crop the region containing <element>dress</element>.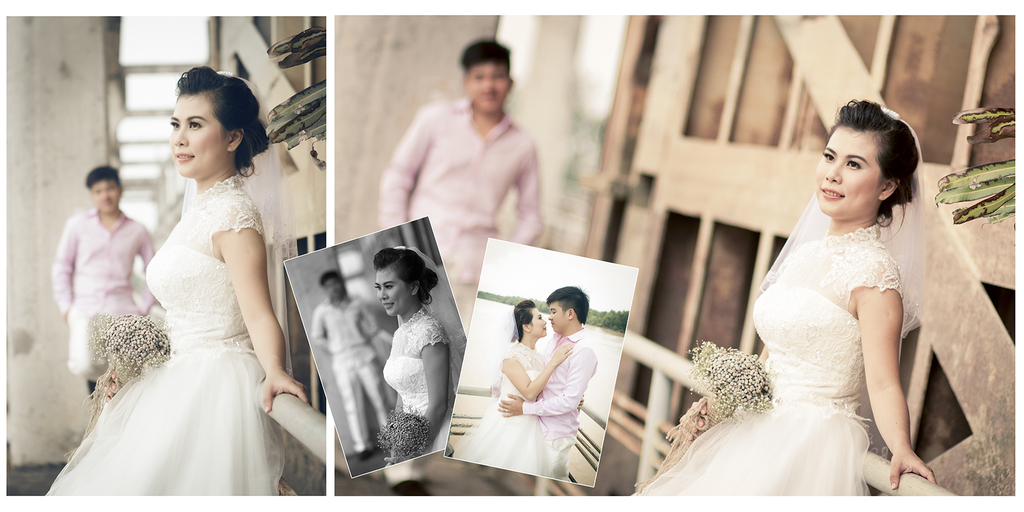
Crop region: 381,305,458,455.
